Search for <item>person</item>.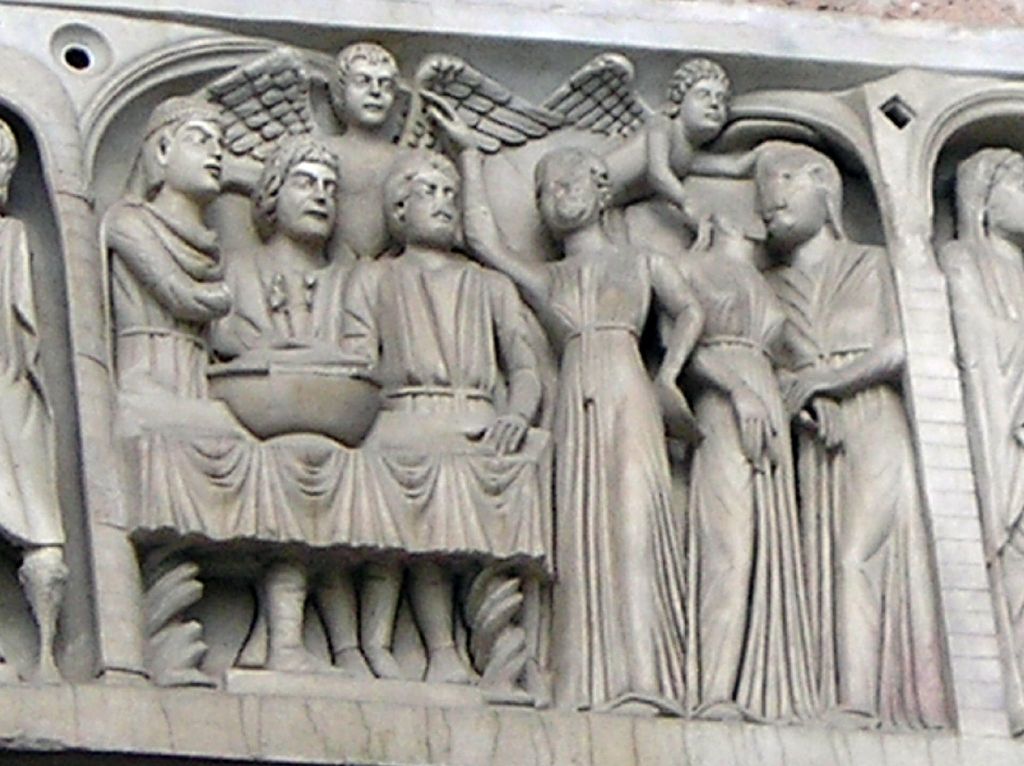
Found at (left=518, top=156, right=723, bottom=713).
